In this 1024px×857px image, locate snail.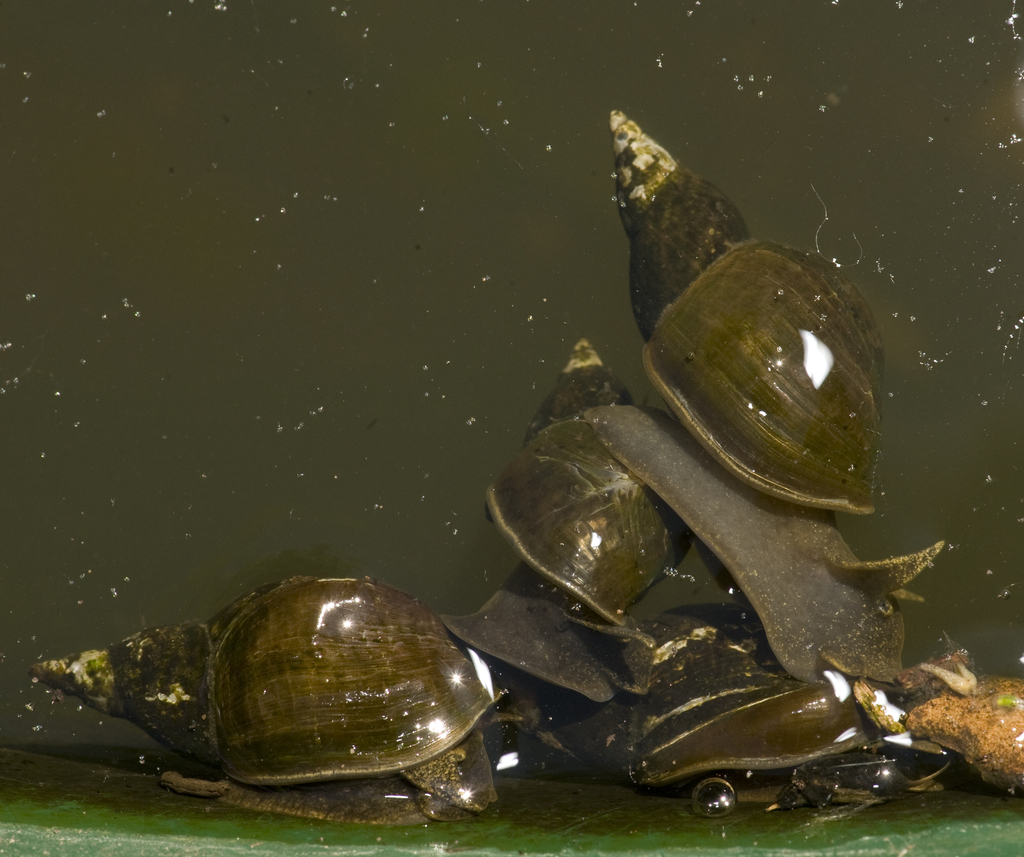
Bounding box: box(495, 594, 915, 805).
